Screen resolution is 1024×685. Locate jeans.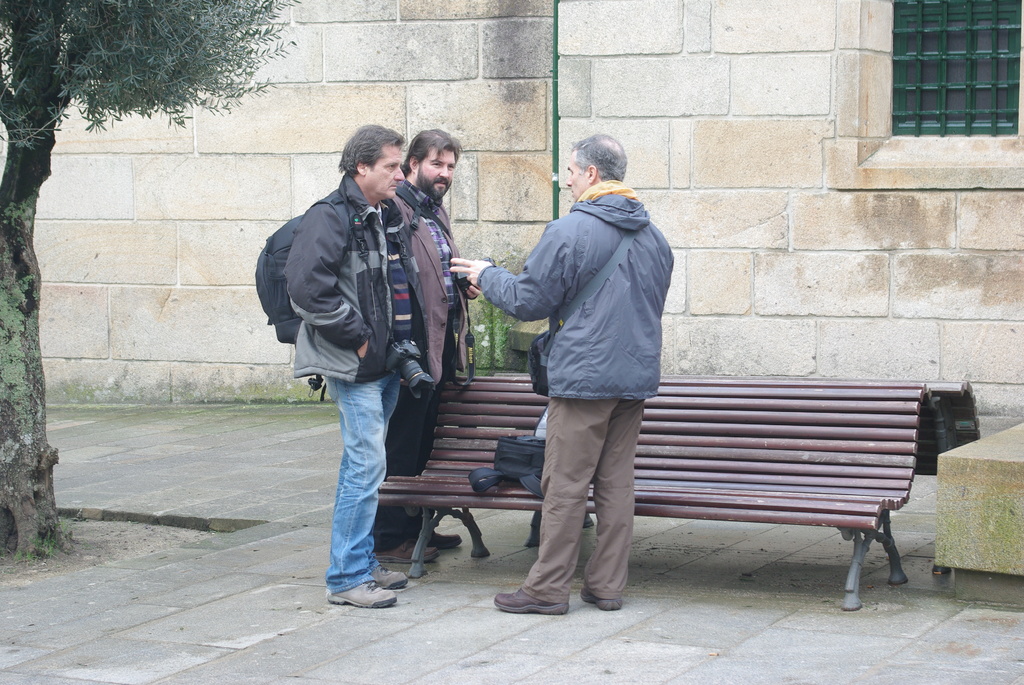
locate(371, 382, 433, 551).
